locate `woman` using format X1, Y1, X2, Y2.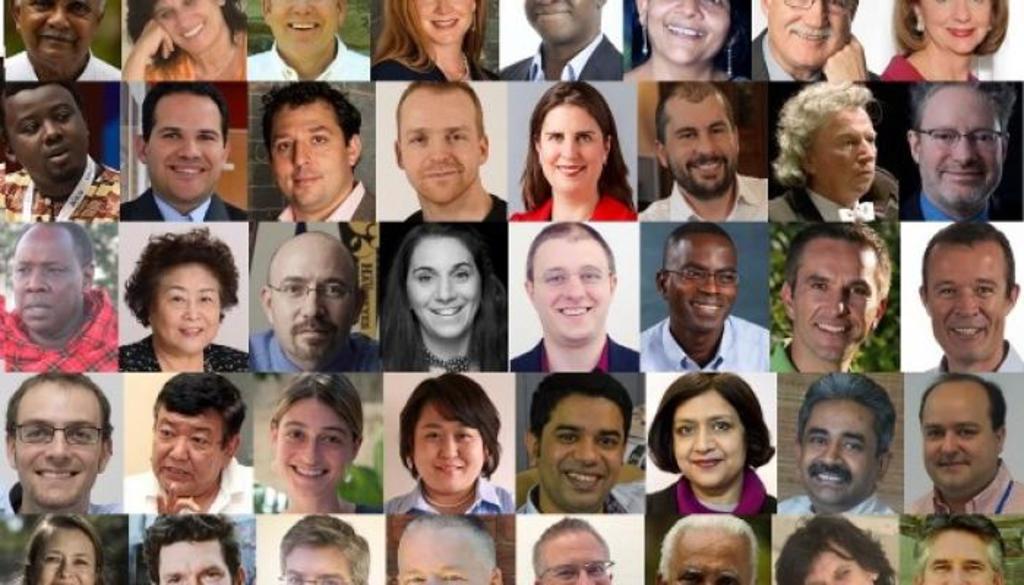
116, 215, 256, 377.
